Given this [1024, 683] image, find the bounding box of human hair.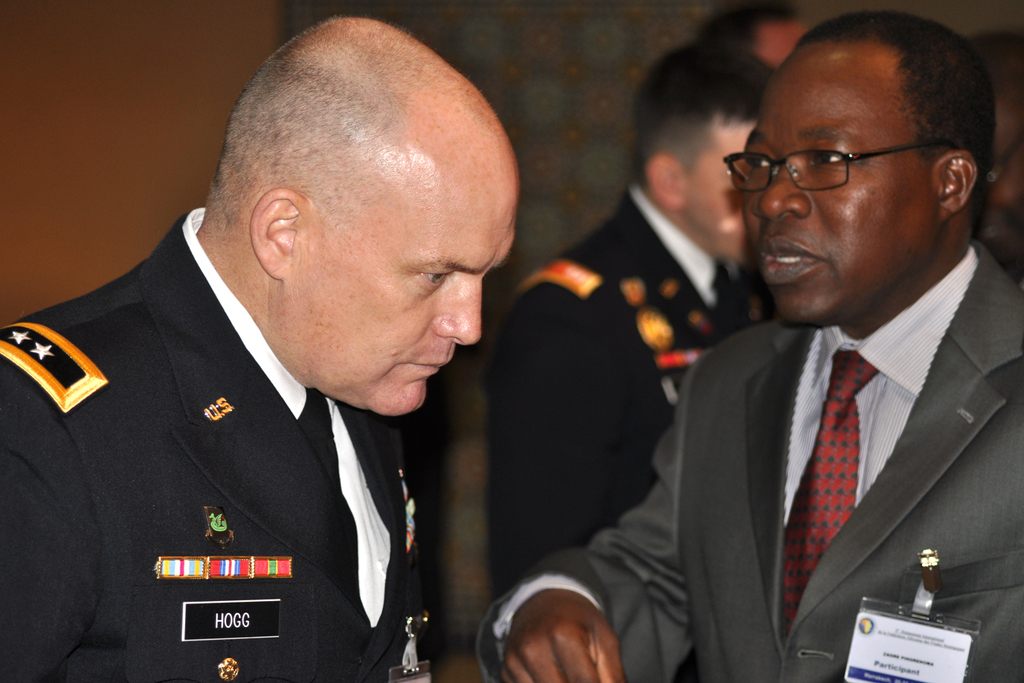
[785,2,1002,200].
